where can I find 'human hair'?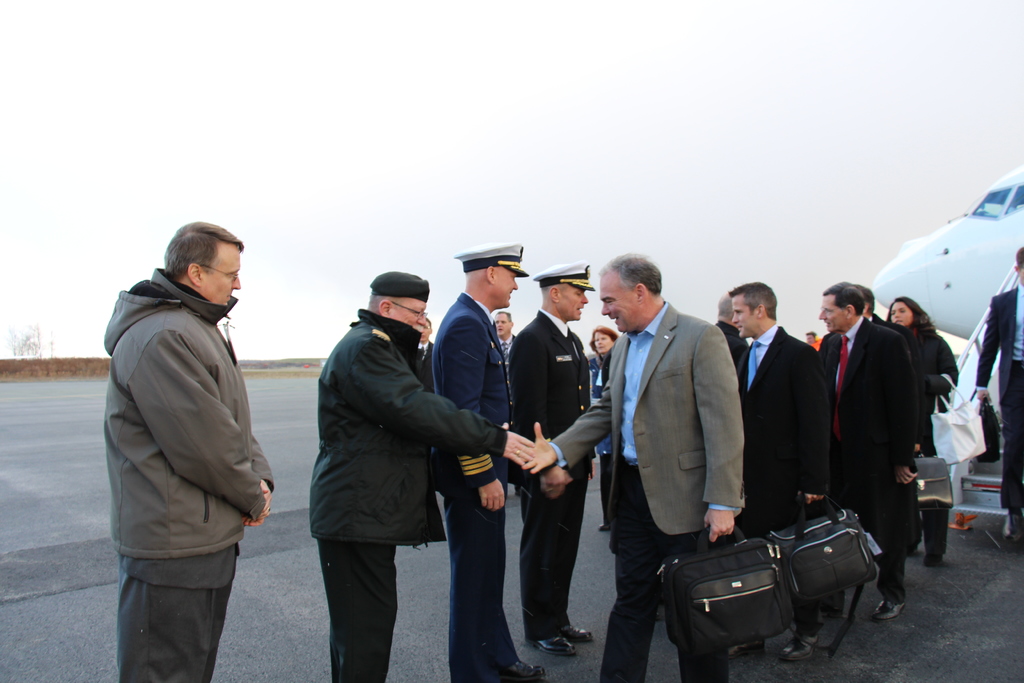
You can find it at select_region(497, 311, 511, 324).
